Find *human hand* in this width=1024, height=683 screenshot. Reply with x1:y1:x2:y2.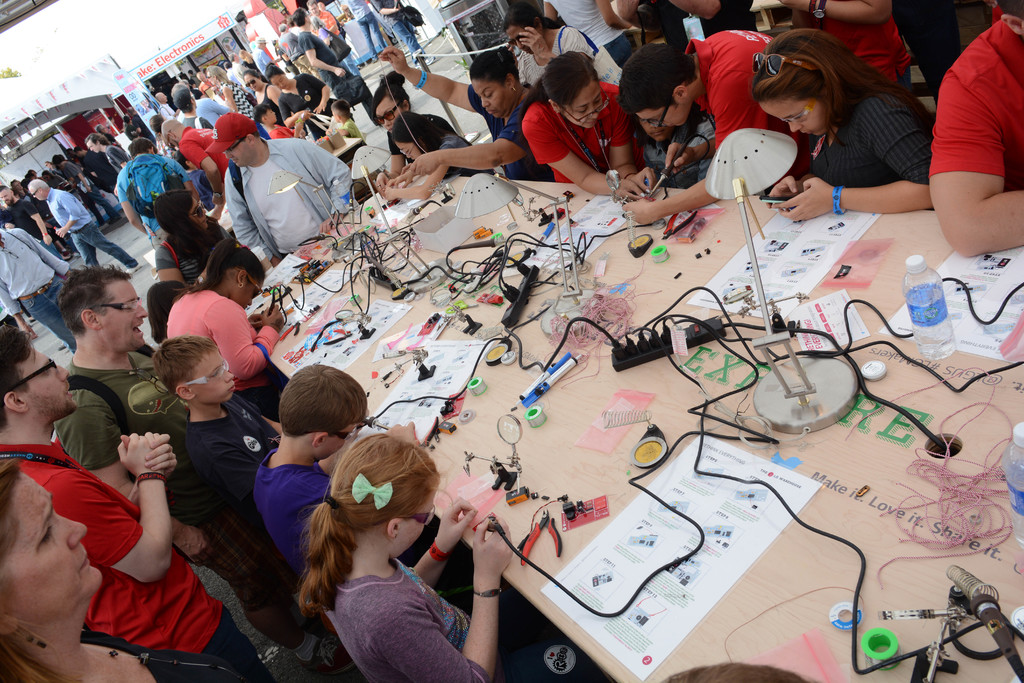
767:172:801:210.
